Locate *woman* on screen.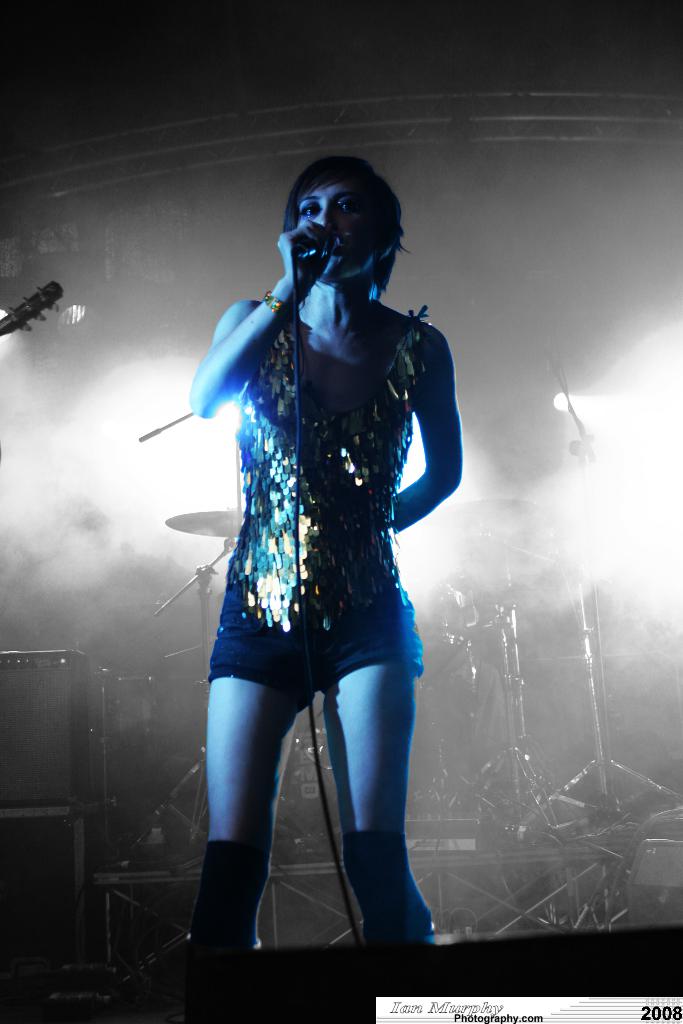
On screen at locate(161, 142, 494, 948).
